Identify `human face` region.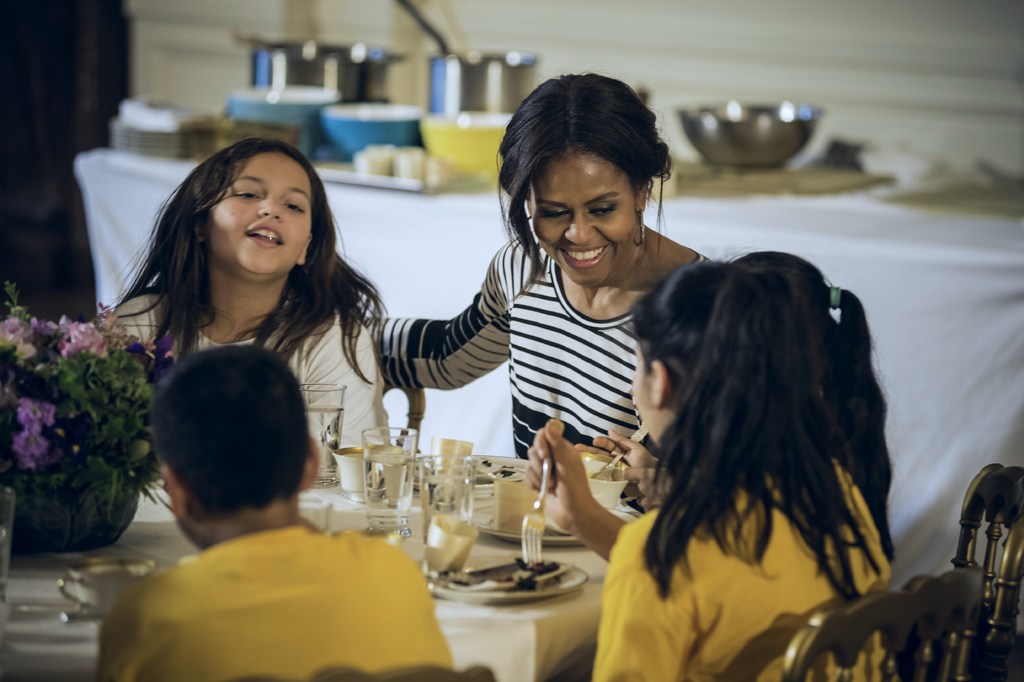
Region: rect(525, 147, 634, 283).
